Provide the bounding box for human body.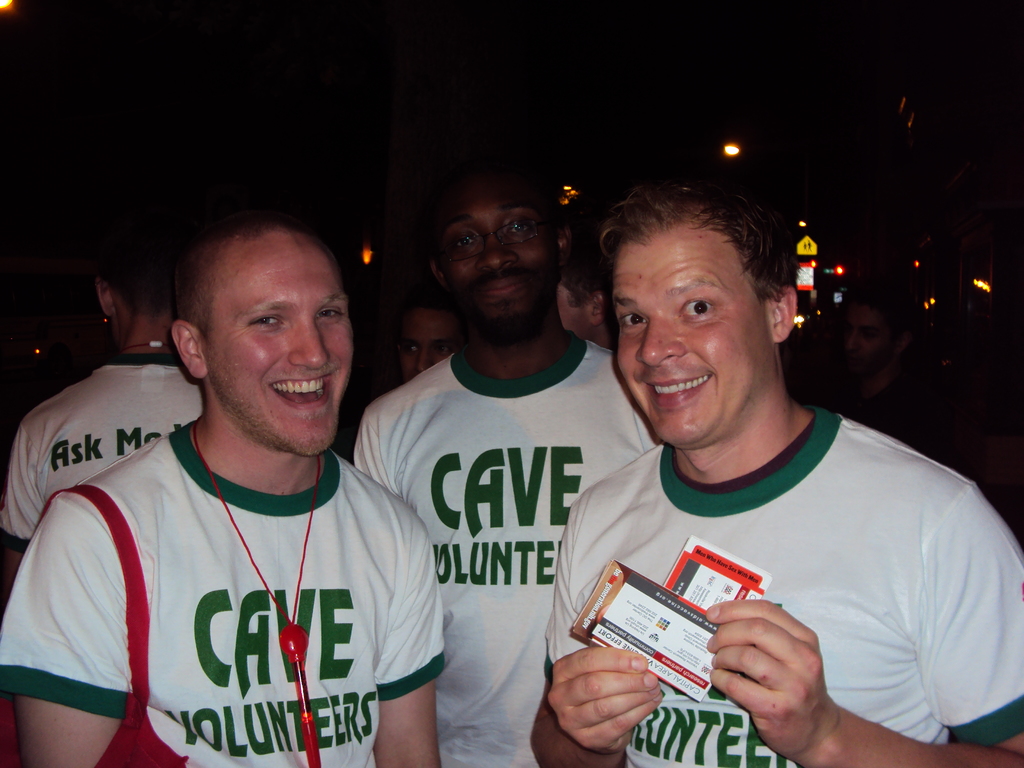
select_region(0, 408, 450, 767).
